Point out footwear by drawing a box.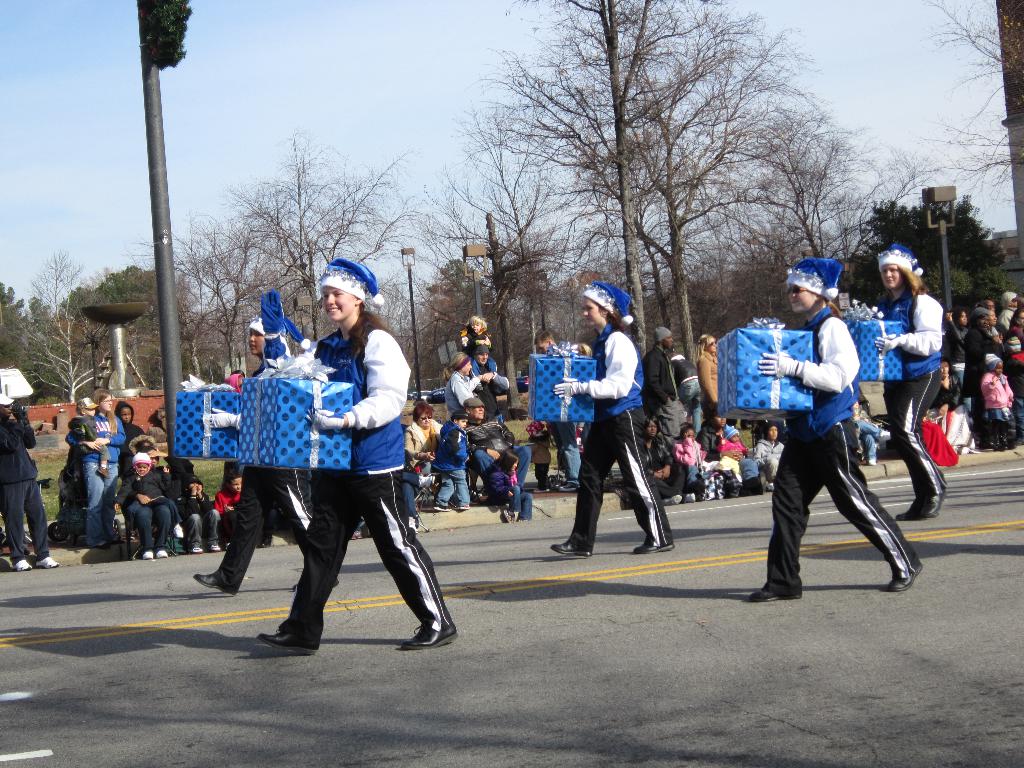
l=186, t=545, r=205, b=554.
